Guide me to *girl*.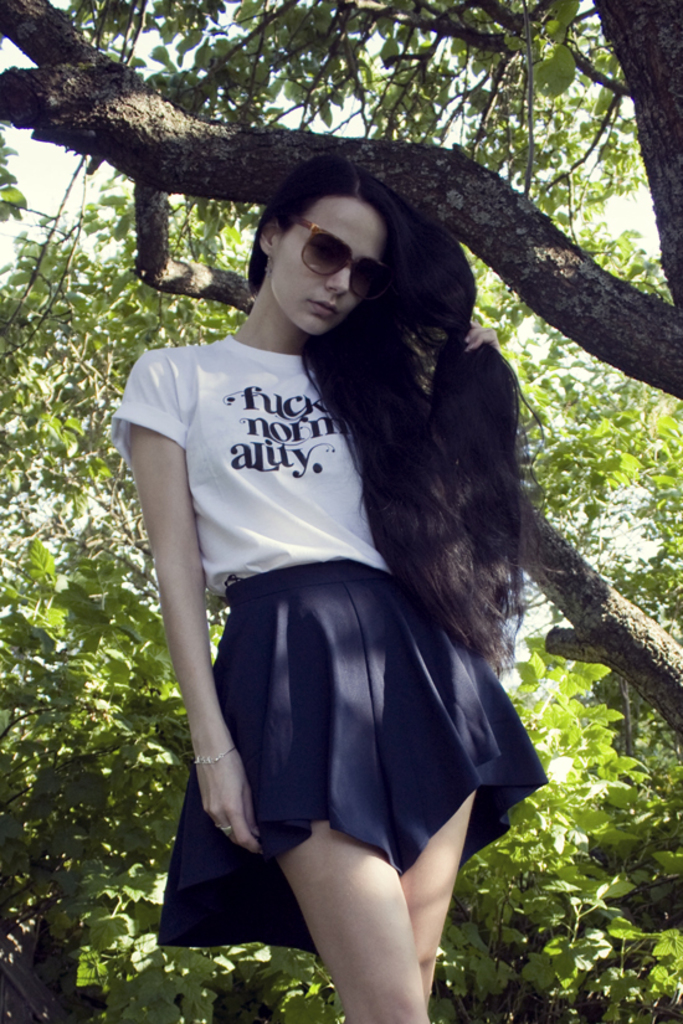
Guidance: rect(104, 133, 543, 1023).
